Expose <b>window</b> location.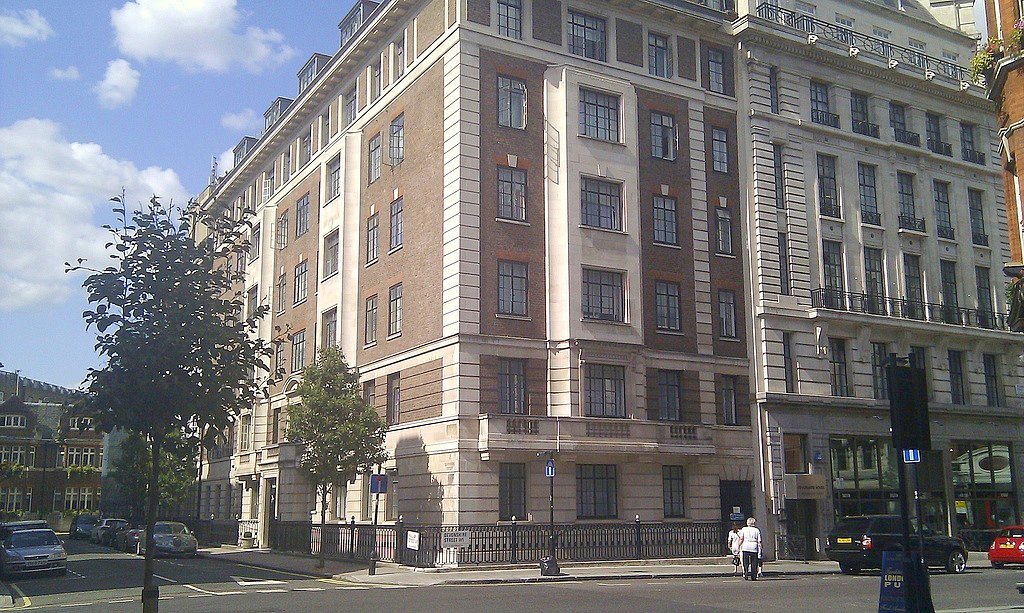
Exposed at pyautogui.locateOnScreen(579, 176, 626, 232).
